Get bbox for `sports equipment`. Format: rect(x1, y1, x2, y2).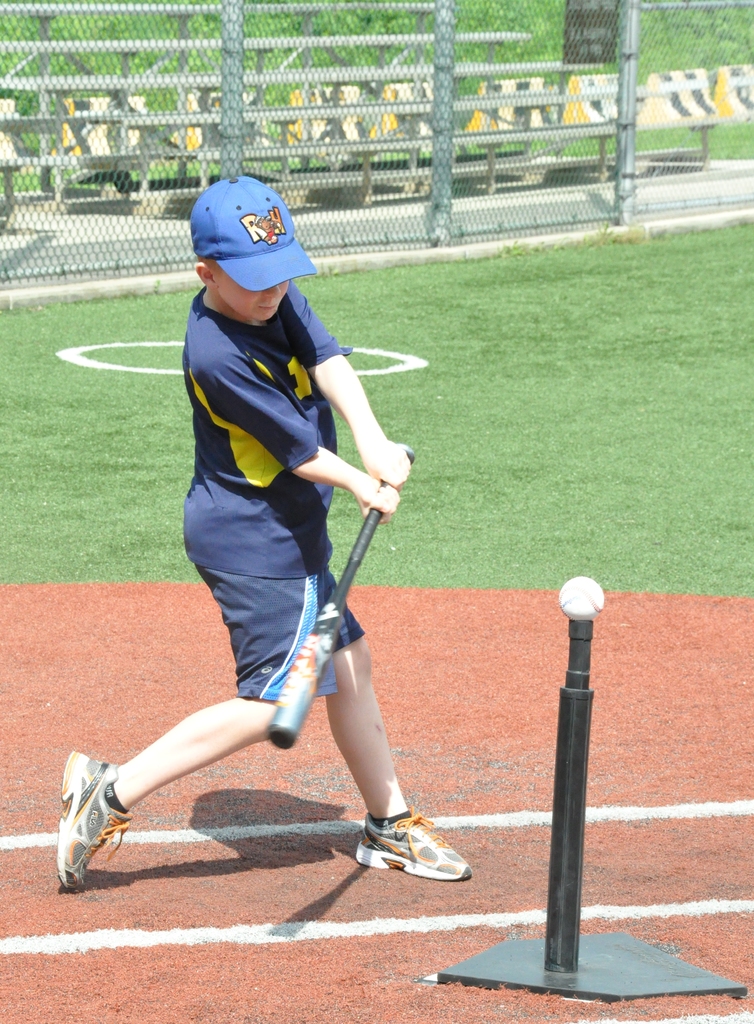
rect(557, 573, 608, 624).
